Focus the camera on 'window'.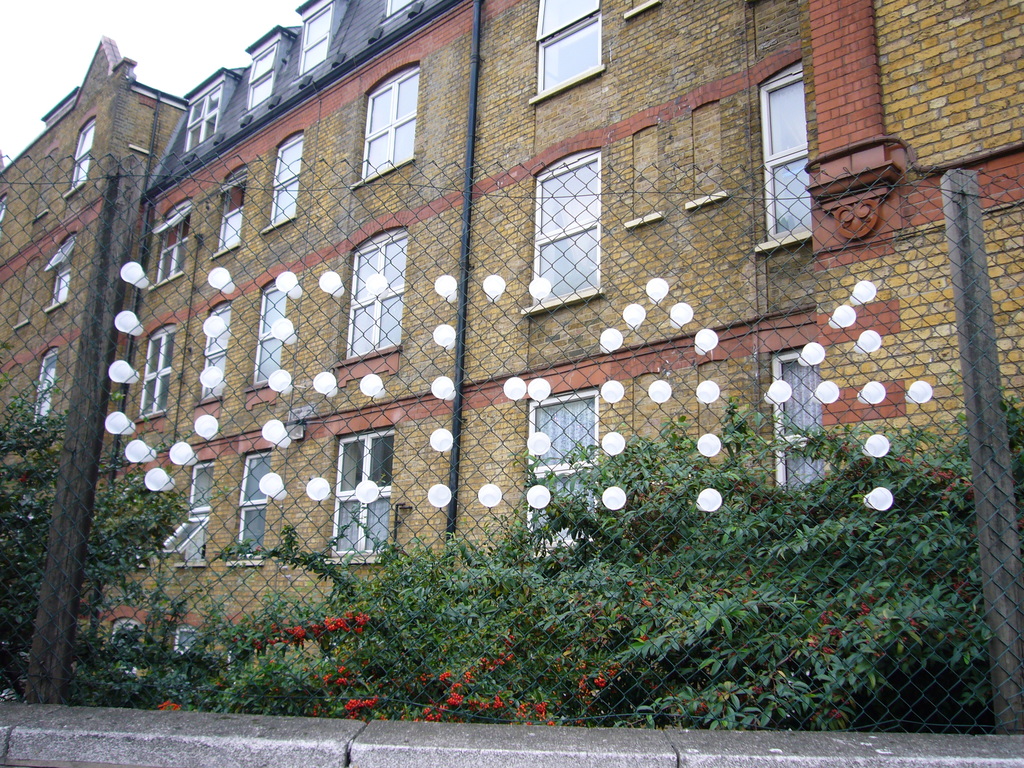
Focus region: x1=231 y1=445 x2=276 y2=563.
